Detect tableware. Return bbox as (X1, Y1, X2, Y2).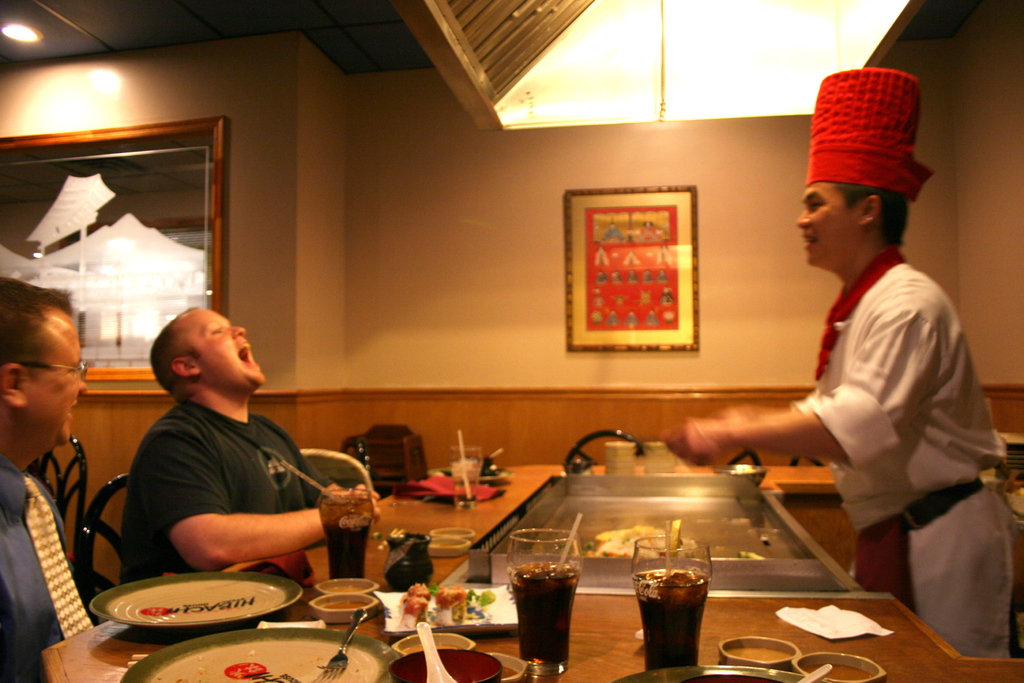
(490, 651, 527, 682).
